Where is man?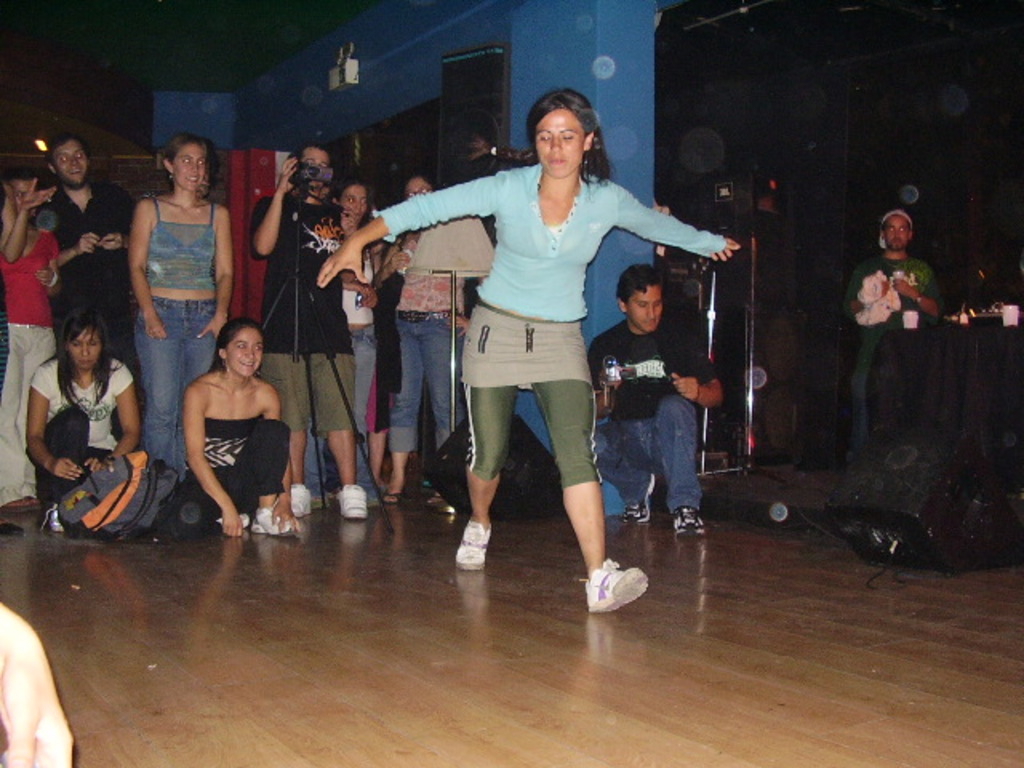
BBox(586, 266, 718, 528).
